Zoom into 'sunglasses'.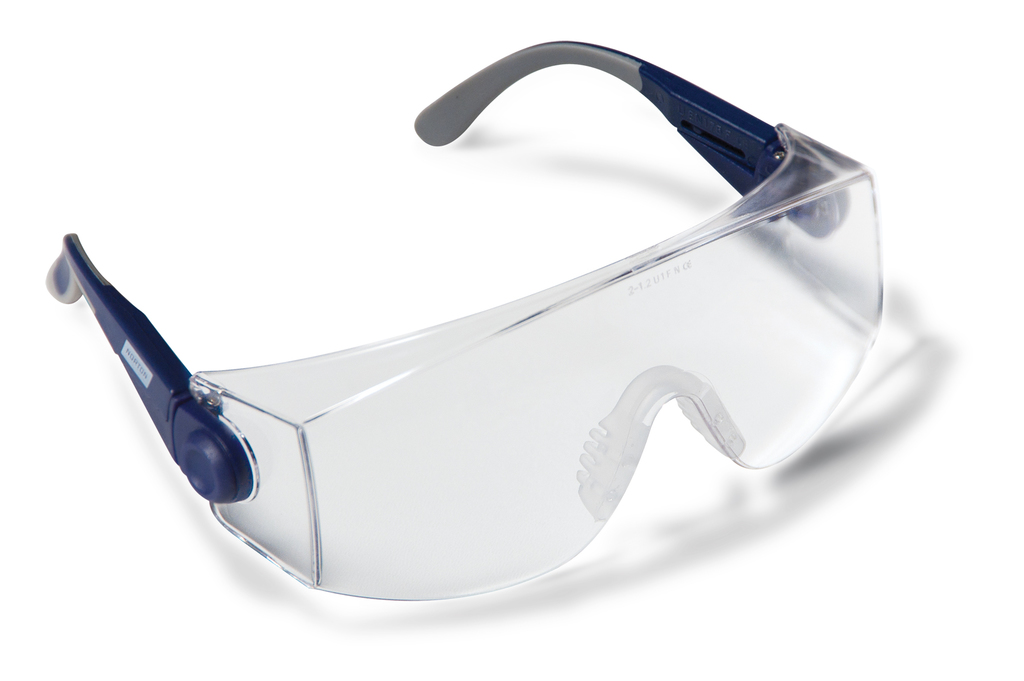
Zoom target: box(38, 36, 889, 618).
